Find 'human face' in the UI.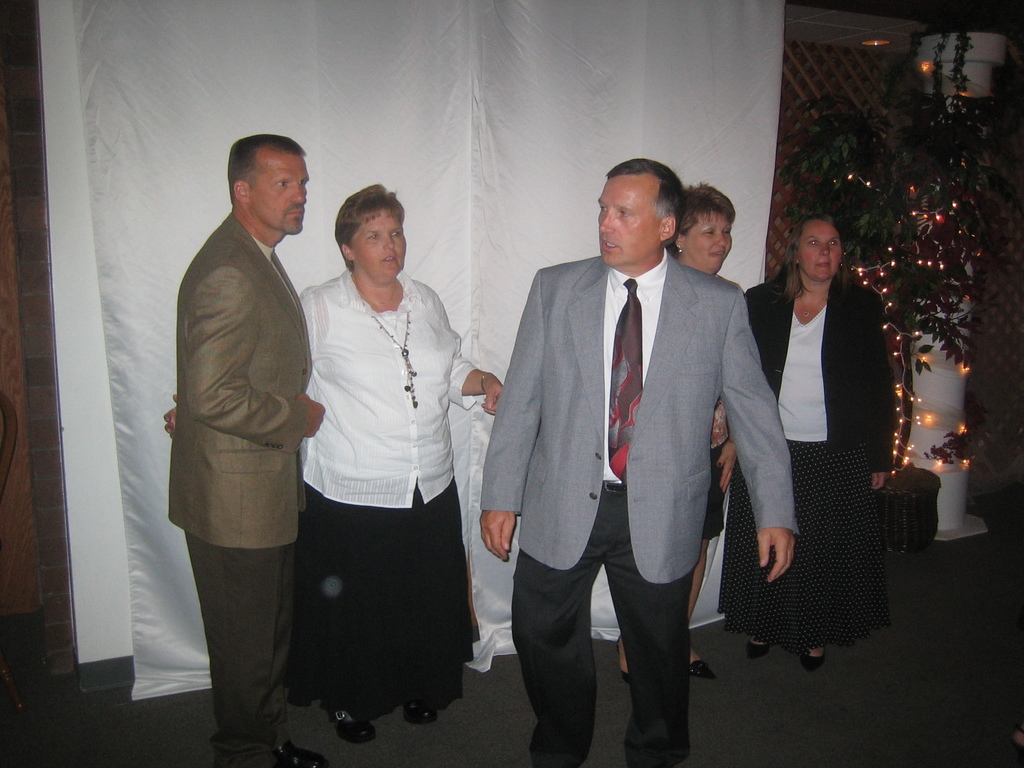
UI element at bbox=(799, 218, 844, 279).
